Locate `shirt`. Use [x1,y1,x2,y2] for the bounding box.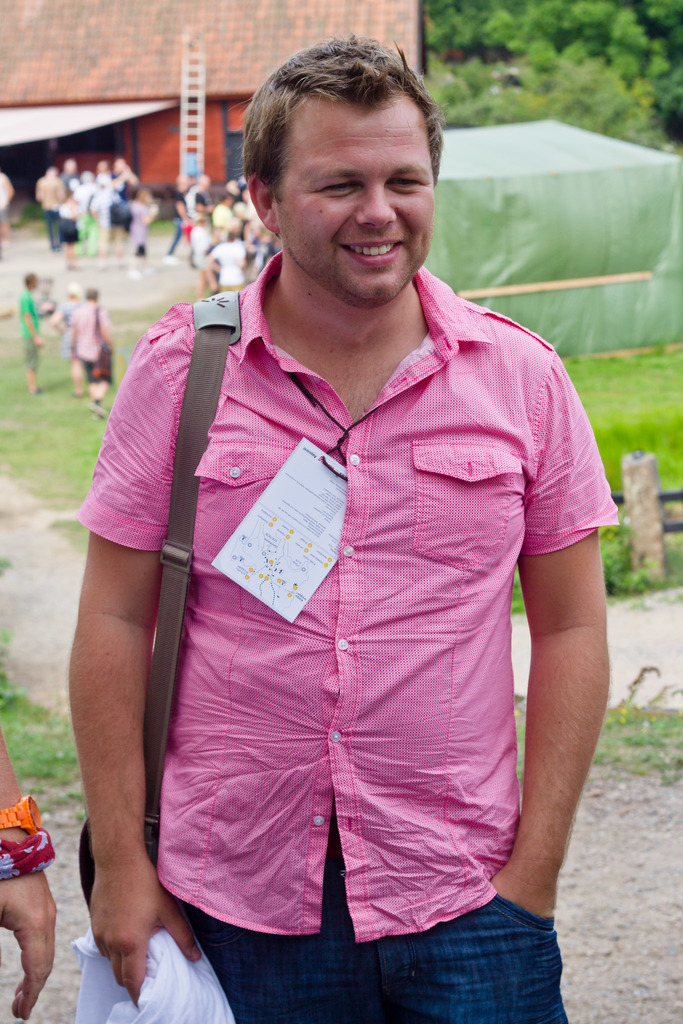
[74,251,614,945].
